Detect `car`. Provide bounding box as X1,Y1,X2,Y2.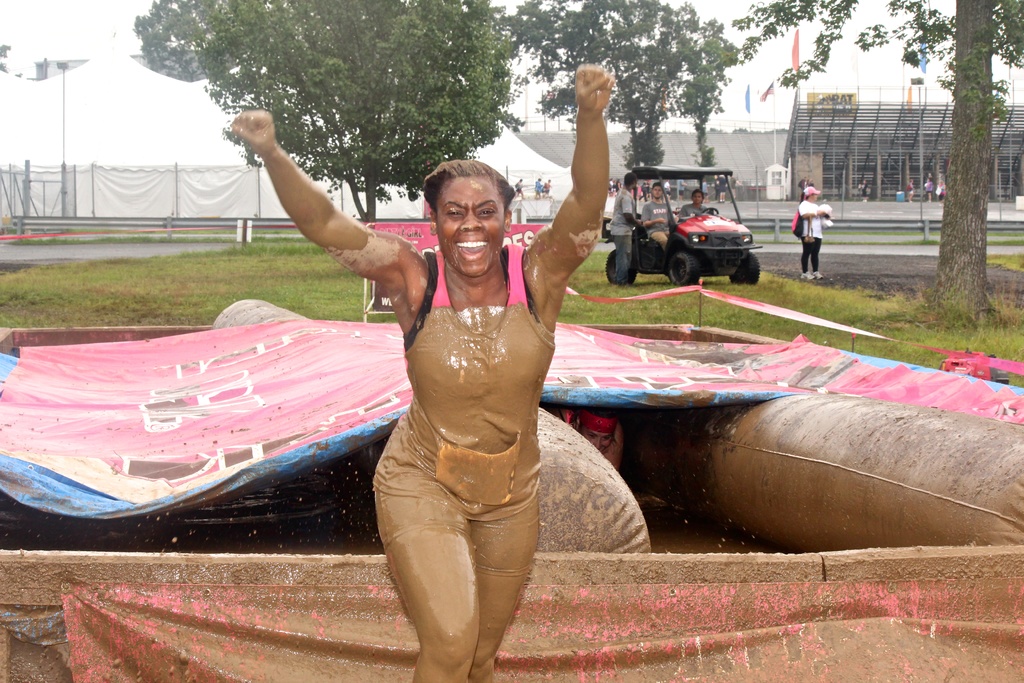
614,157,772,294.
